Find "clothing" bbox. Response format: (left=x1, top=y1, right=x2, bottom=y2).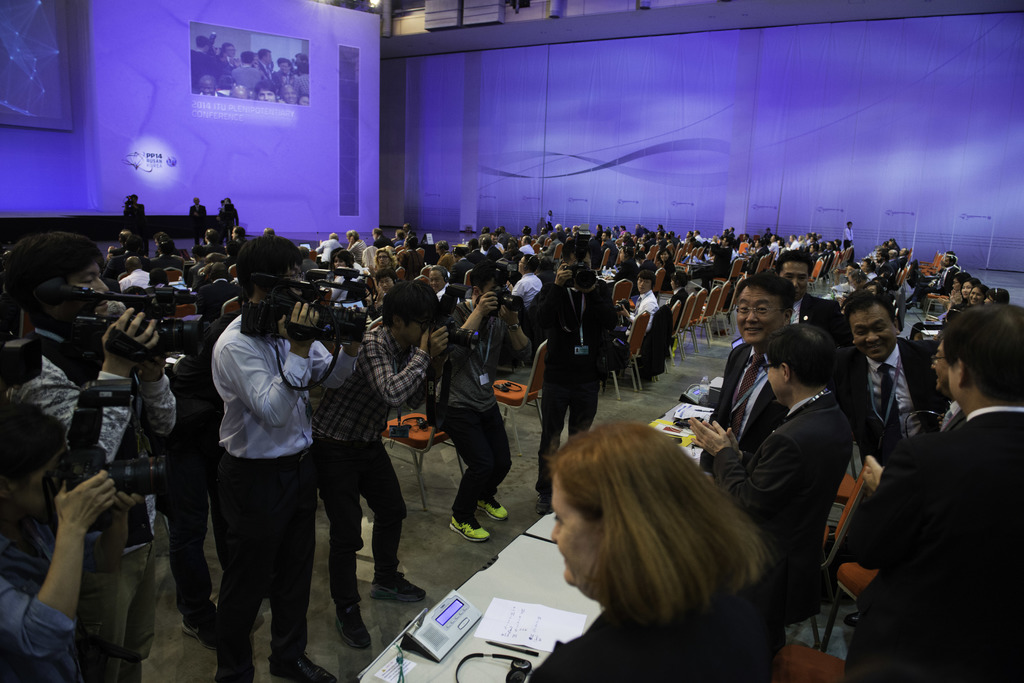
(left=622, top=289, right=652, bottom=337).
